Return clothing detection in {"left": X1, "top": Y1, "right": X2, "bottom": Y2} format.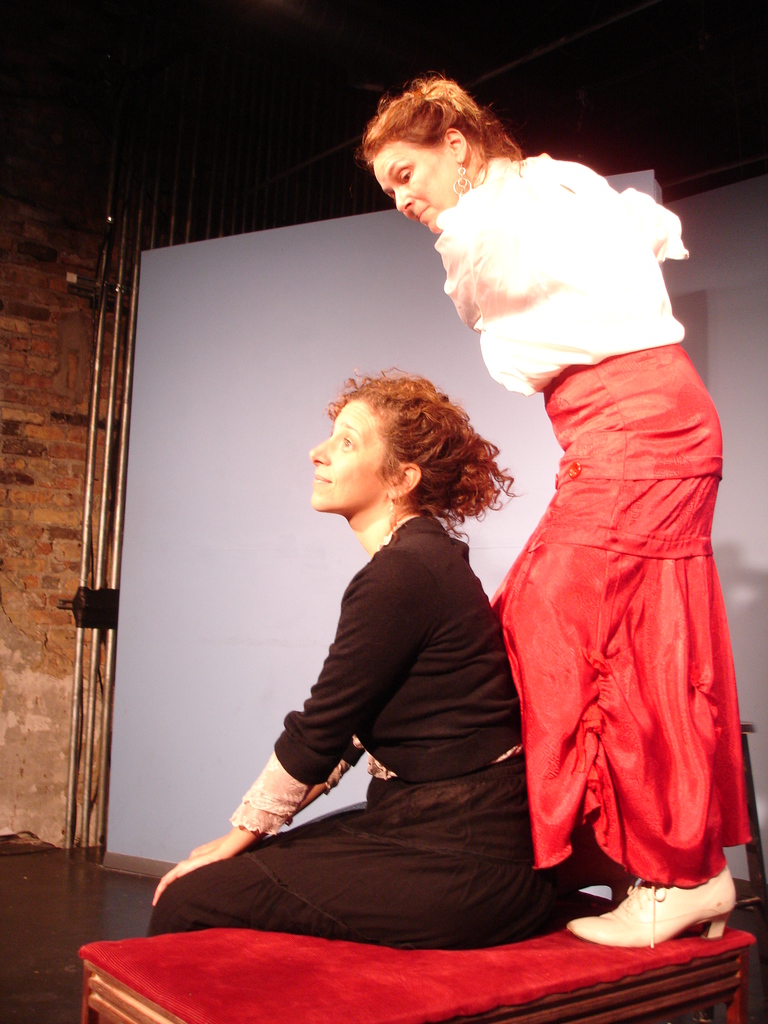
{"left": 142, "top": 520, "right": 583, "bottom": 959}.
